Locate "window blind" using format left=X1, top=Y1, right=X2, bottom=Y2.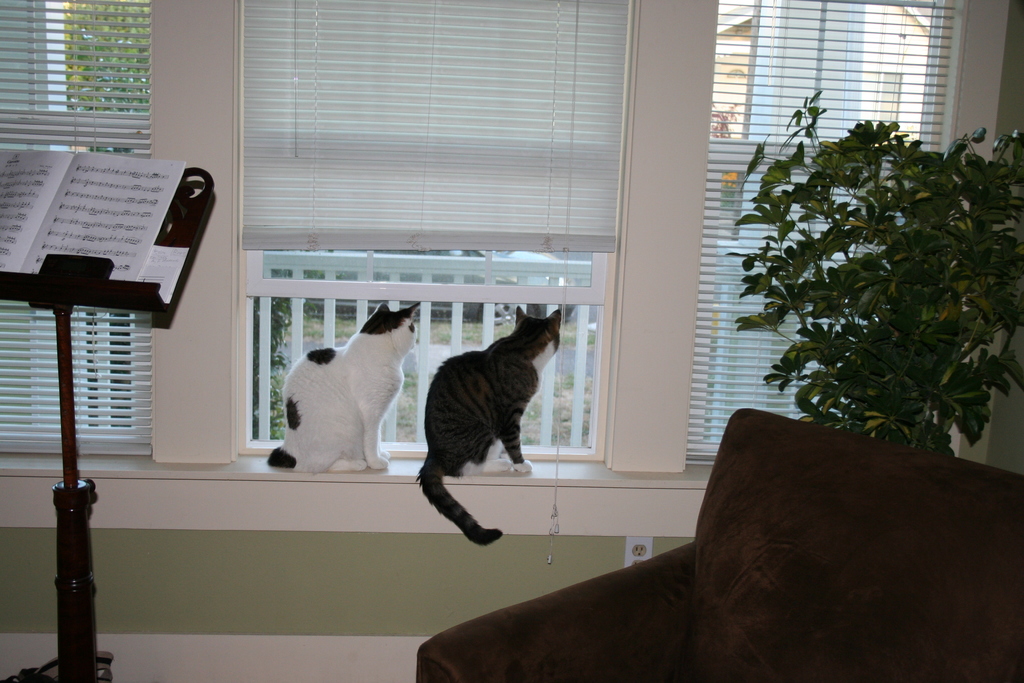
left=0, top=0, right=152, bottom=457.
